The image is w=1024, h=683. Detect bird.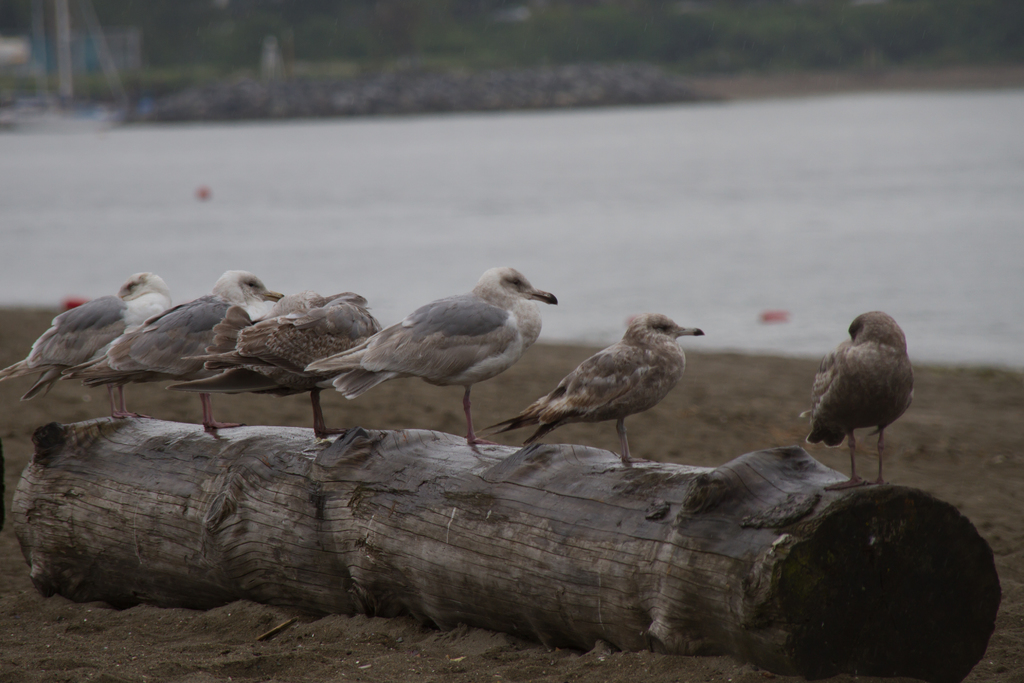
Detection: bbox(63, 267, 294, 429).
